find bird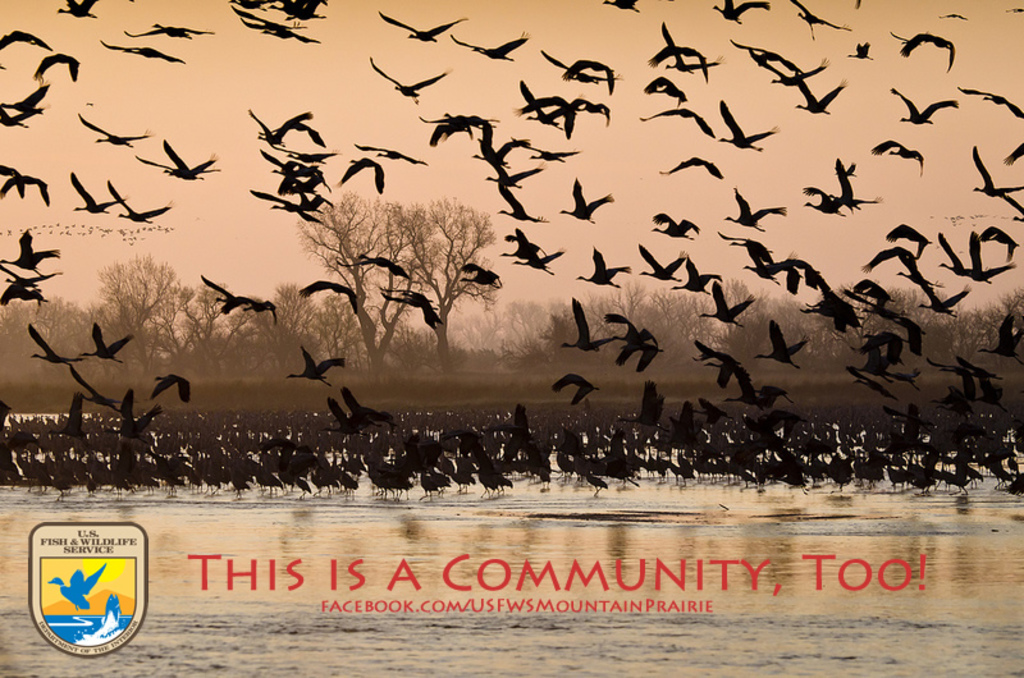
844,37,874,61
